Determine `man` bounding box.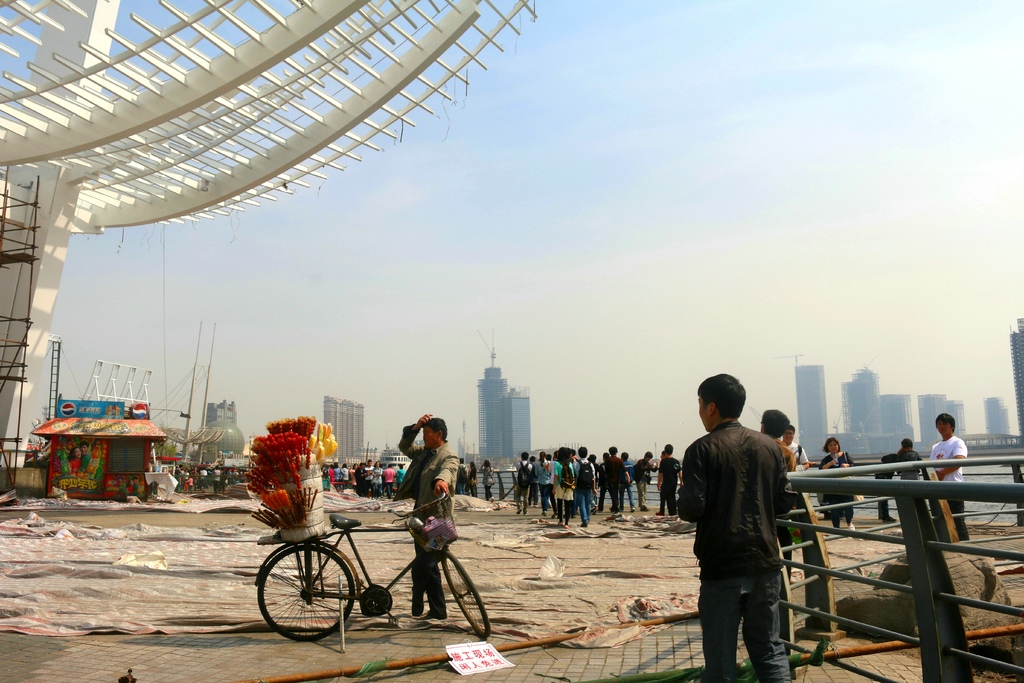
Determined: box(925, 416, 975, 545).
